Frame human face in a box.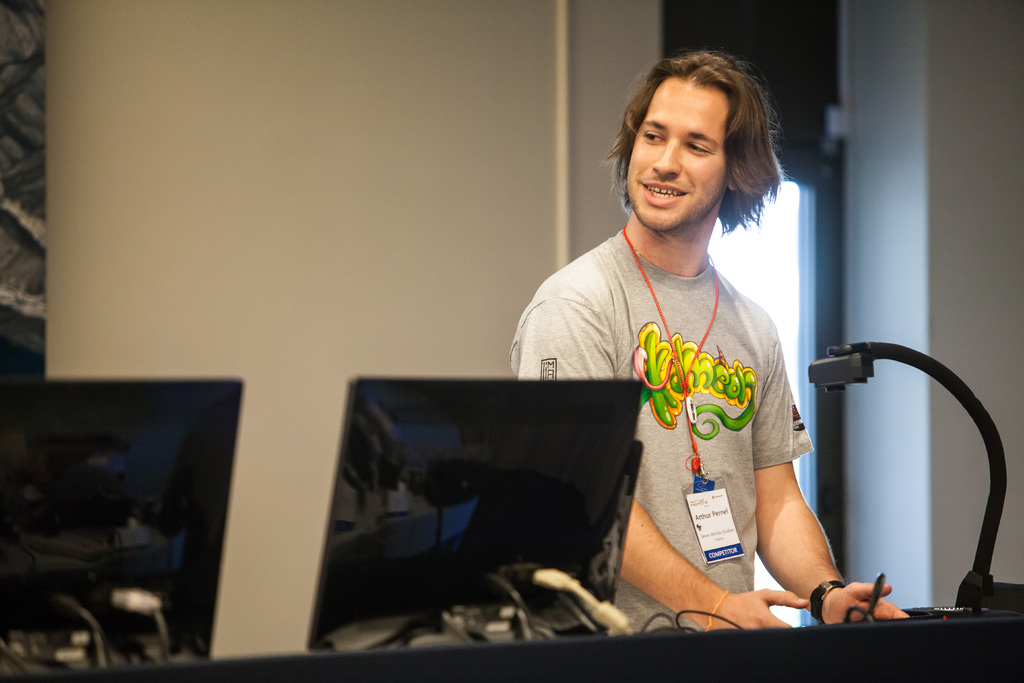
{"x1": 623, "y1": 76, "x2": 728, "y2": 232}.
